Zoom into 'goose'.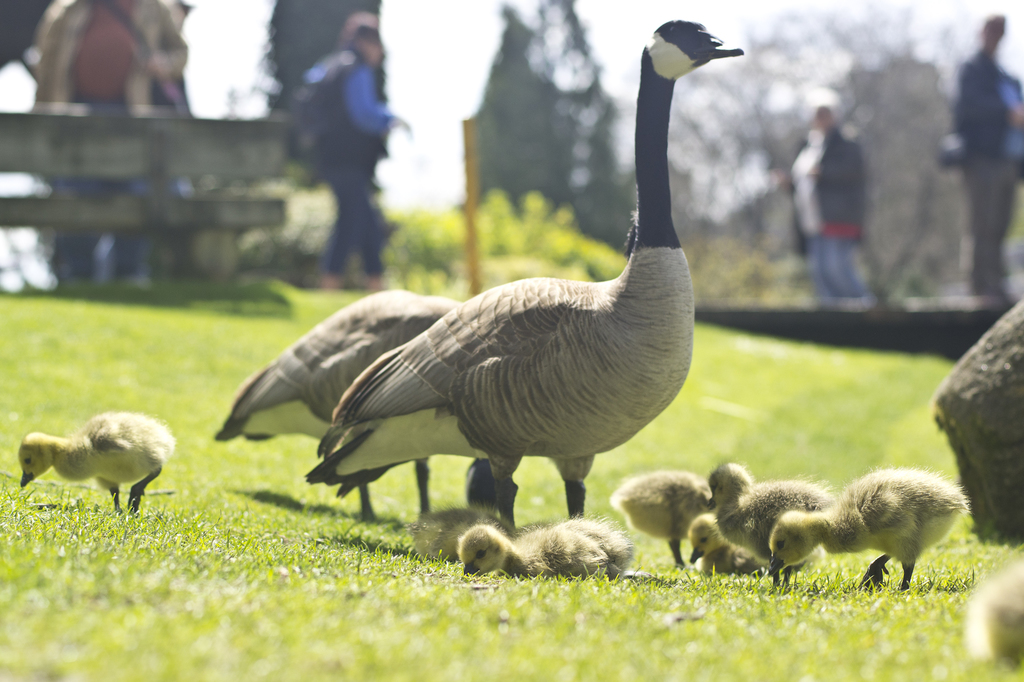
Zoom target: [left=765, top=468, right=971, bottom=585].
